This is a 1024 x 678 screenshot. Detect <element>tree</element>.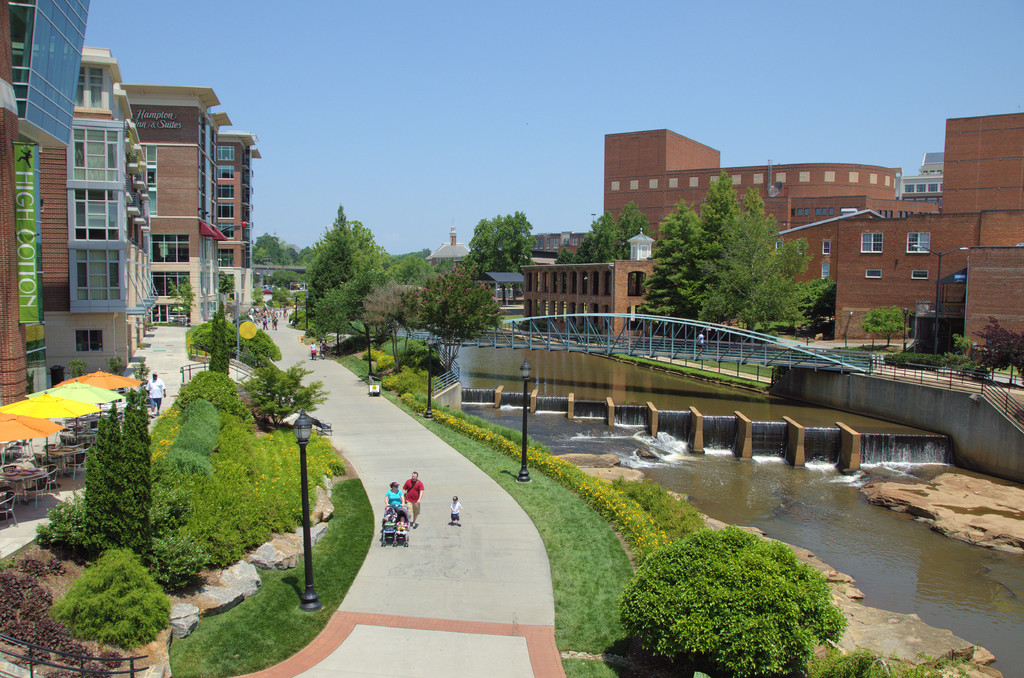
pyautogui.locateOnScreen(630, 201, 744, 343).
